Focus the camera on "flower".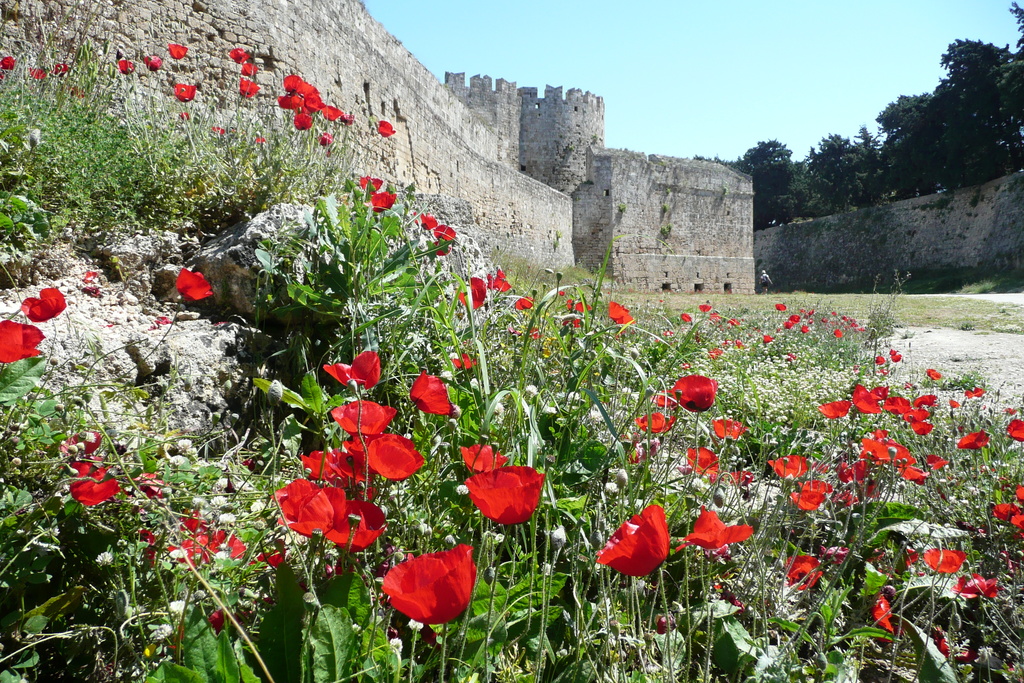
Focus region: [left=694, top=300, right=714, bottom=316].
